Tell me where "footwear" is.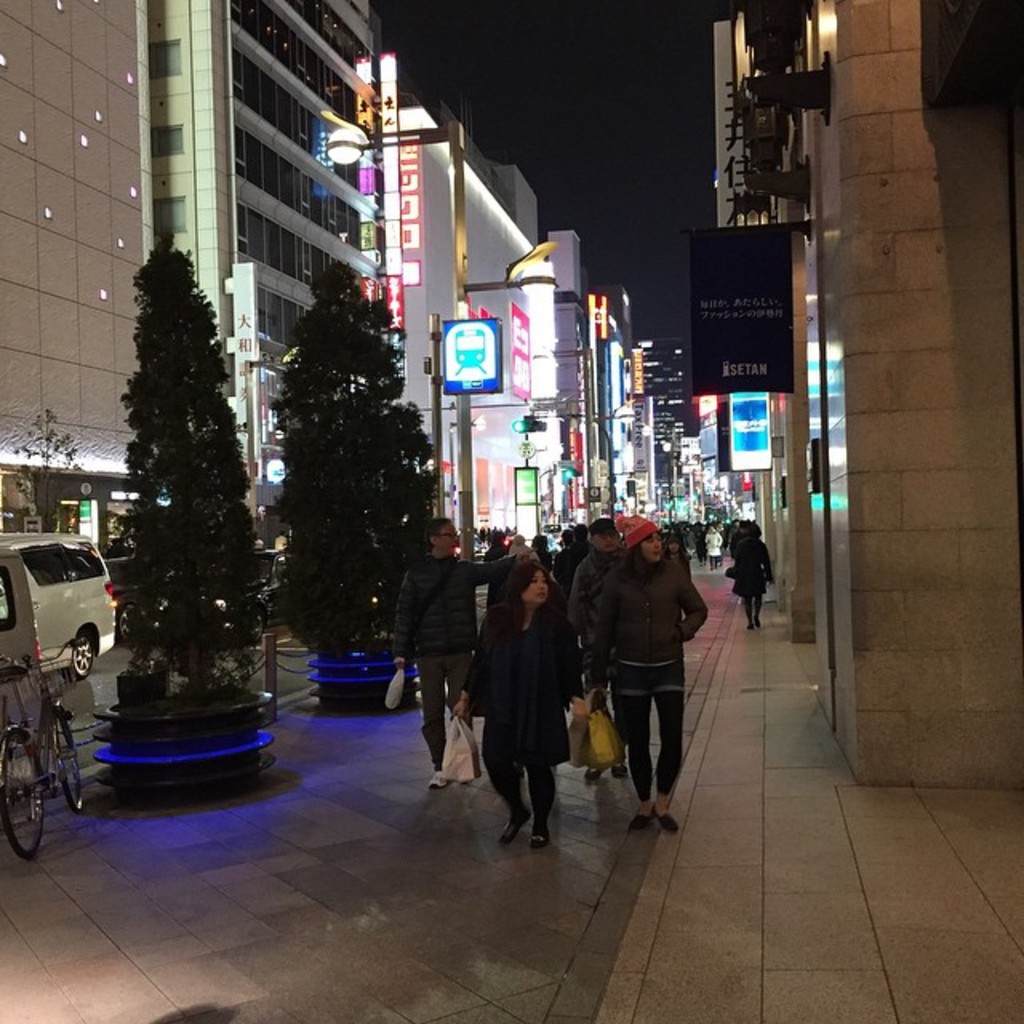
"footwear" is at <bbox>654, 805, 680, 838</bbox>.
